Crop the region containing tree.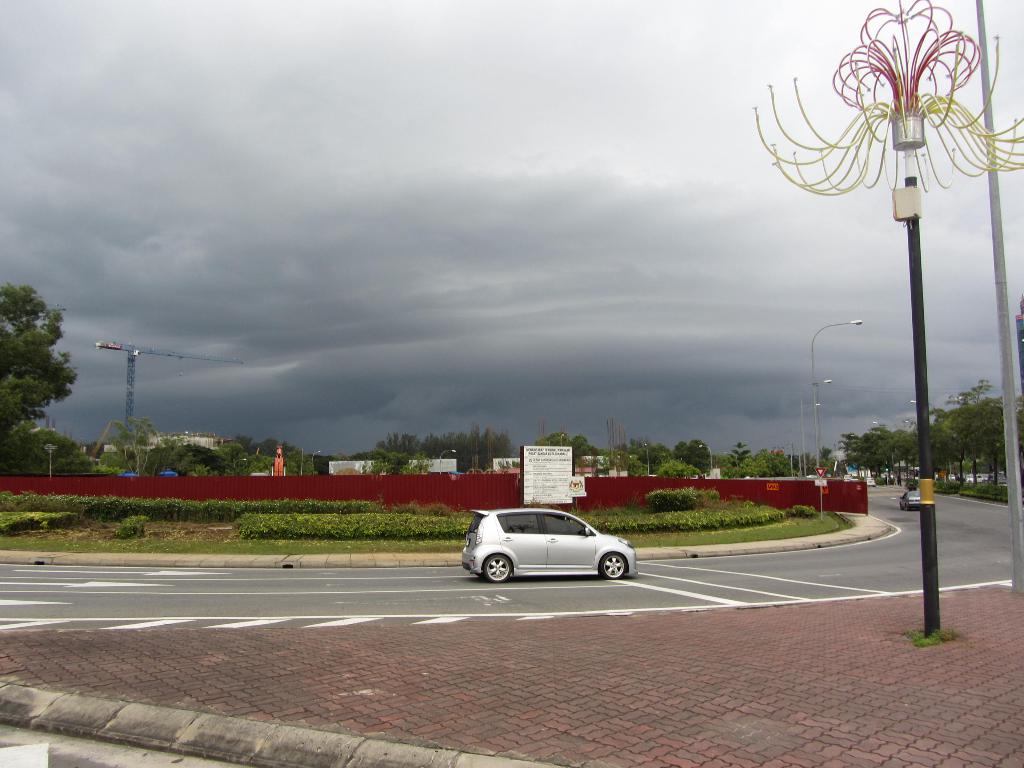
Crop region: (737, 449, 792, 474).
